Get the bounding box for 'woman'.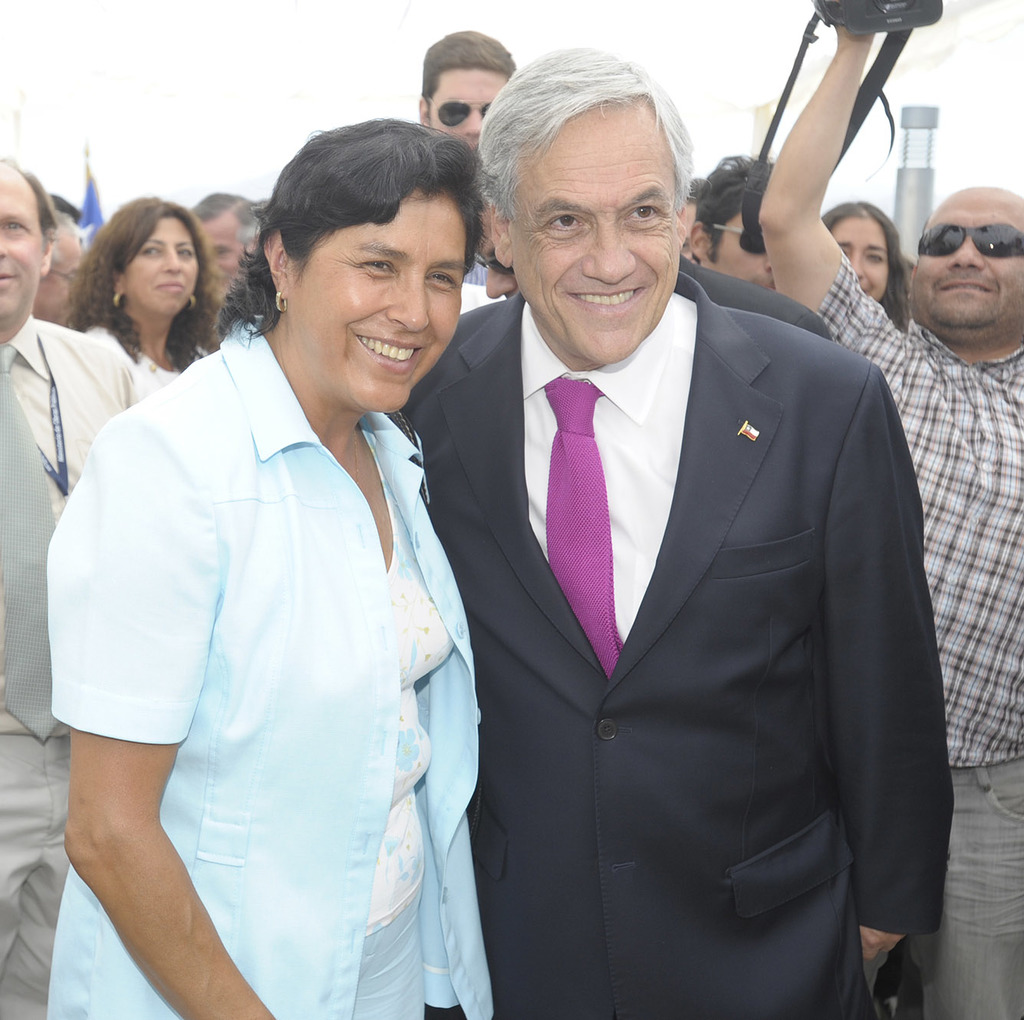
detection(62, 121, 532, 999).
